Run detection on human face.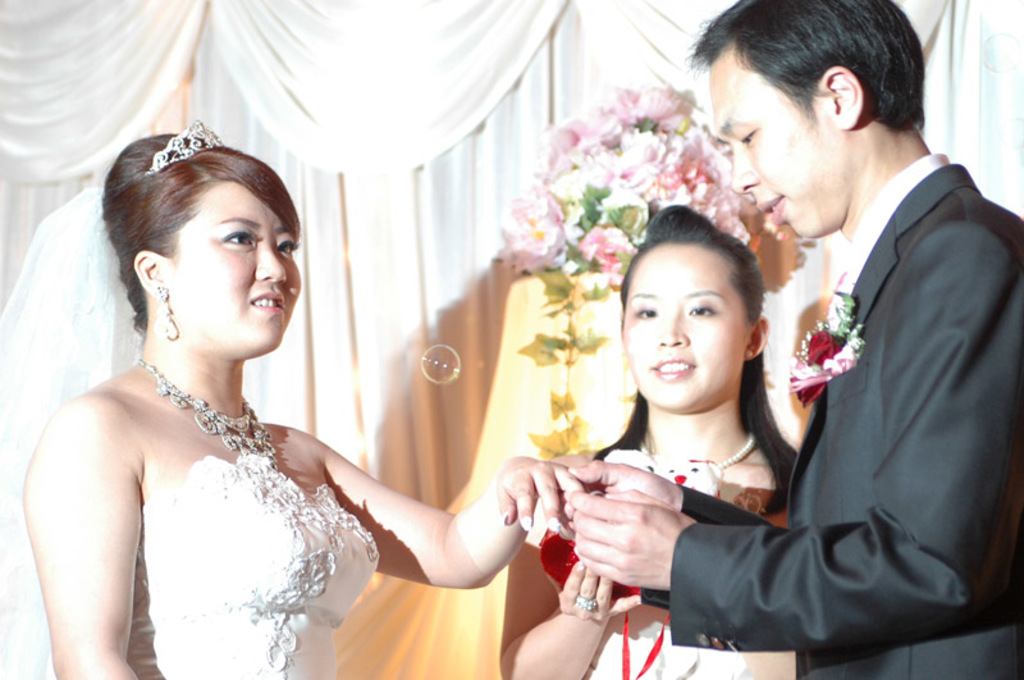
Result: x1=623 y1=250 x2=741 y2=409.
